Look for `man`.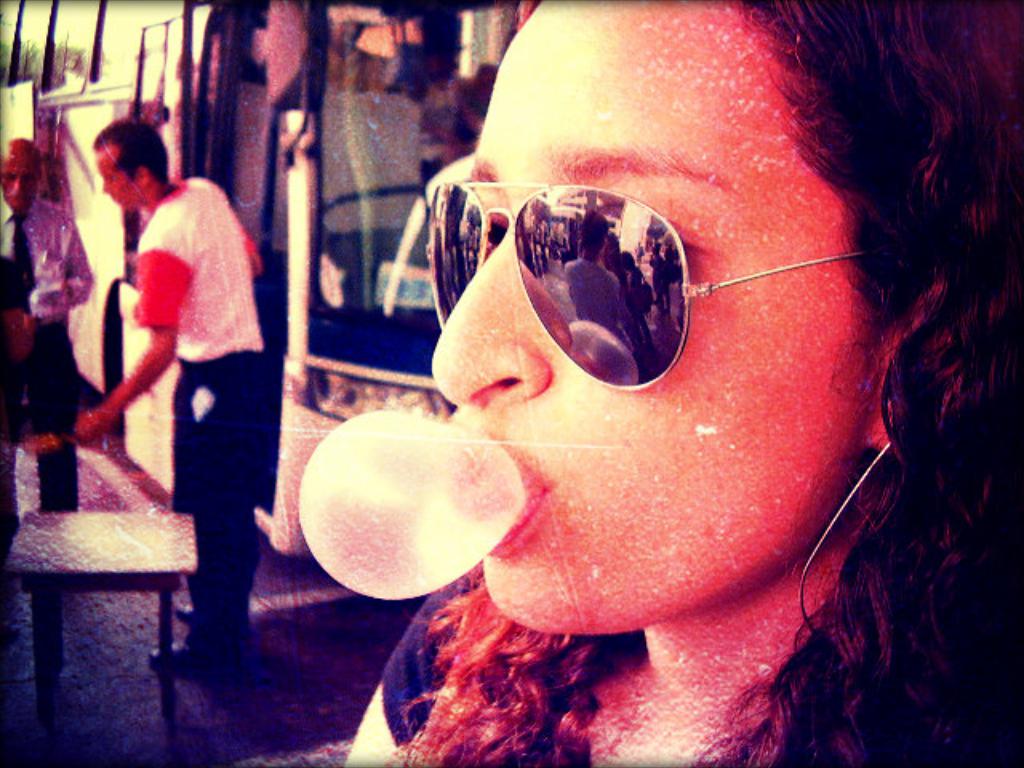
Found: detection(67, 118, 280, 632).
